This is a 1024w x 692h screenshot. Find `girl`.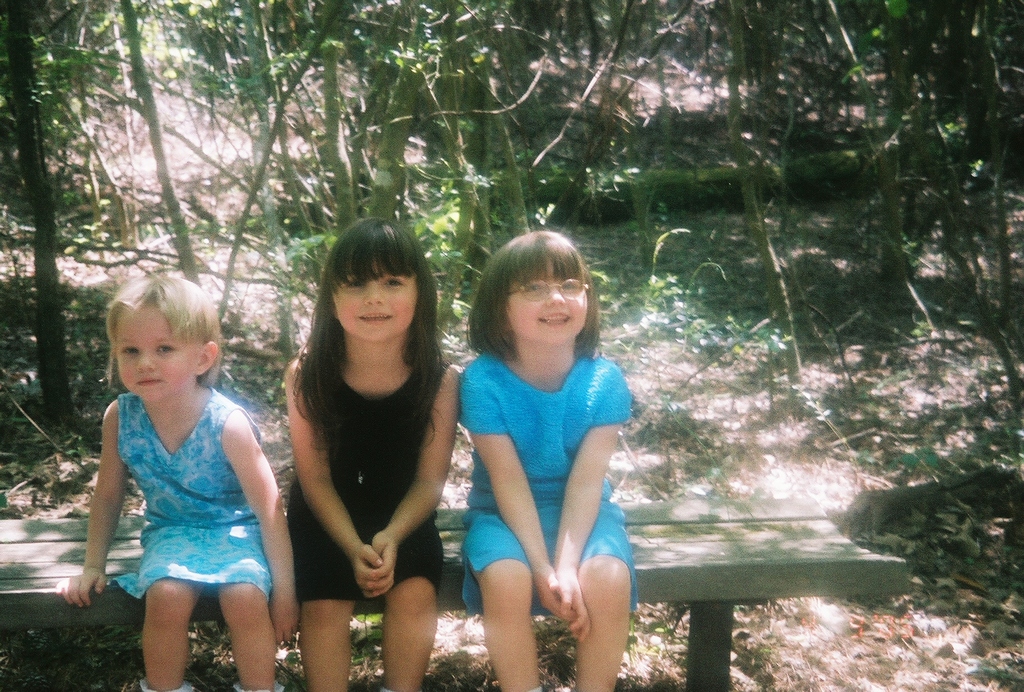
Bounding box: select_region(63, 271, 301, 691).
